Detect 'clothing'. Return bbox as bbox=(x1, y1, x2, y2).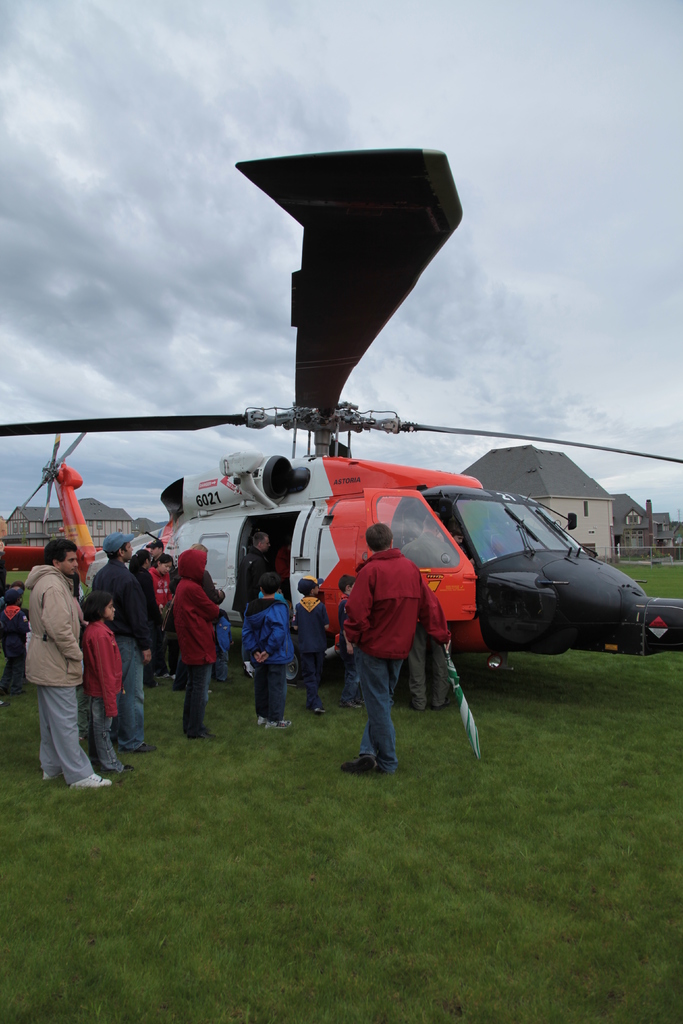
bbox=(241, 582, 300, 712).
